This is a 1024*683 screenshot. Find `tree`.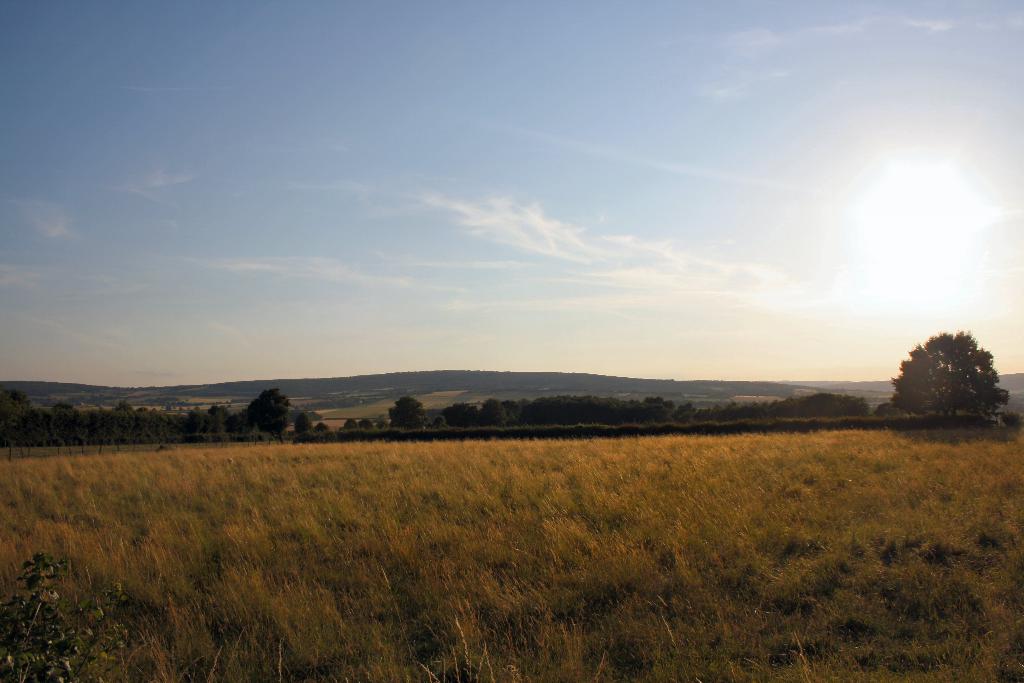
Bounding box: locate(113, 400, 132, 409).
